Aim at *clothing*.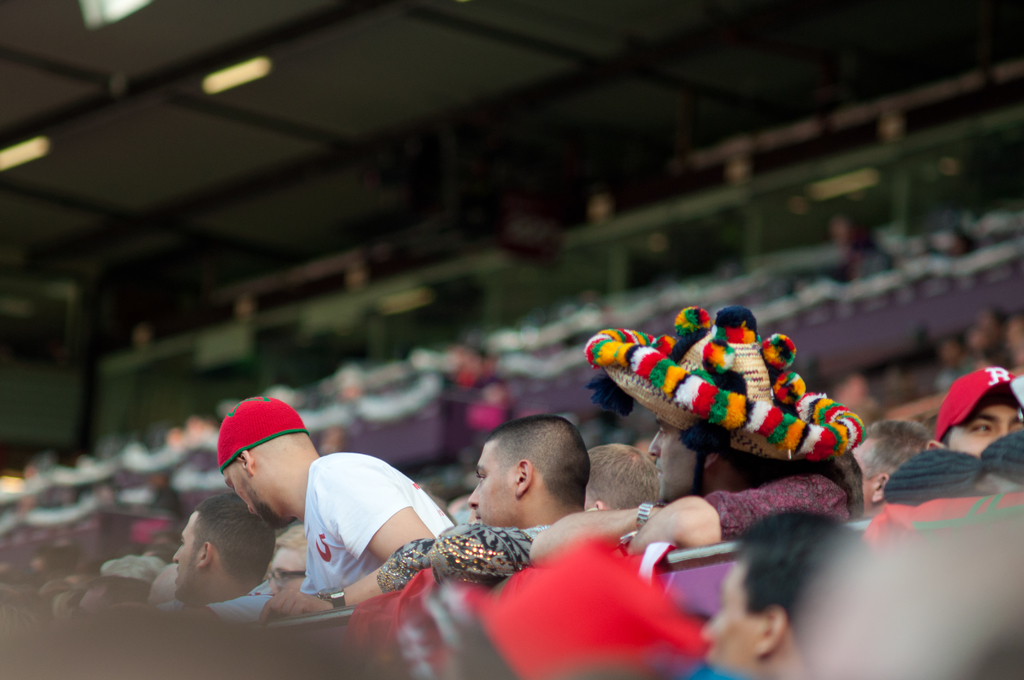
Aimed at pyautogui.locateOnScreen(276, 451, 463, 597).
